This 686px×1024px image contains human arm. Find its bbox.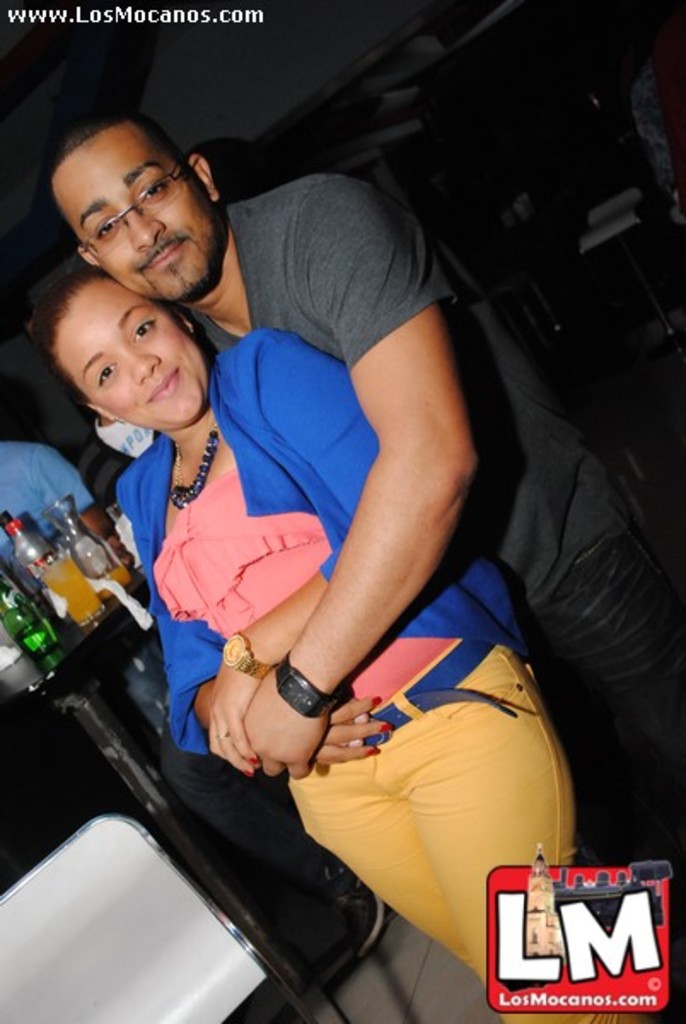
rect(198, 324, 391, 780).
